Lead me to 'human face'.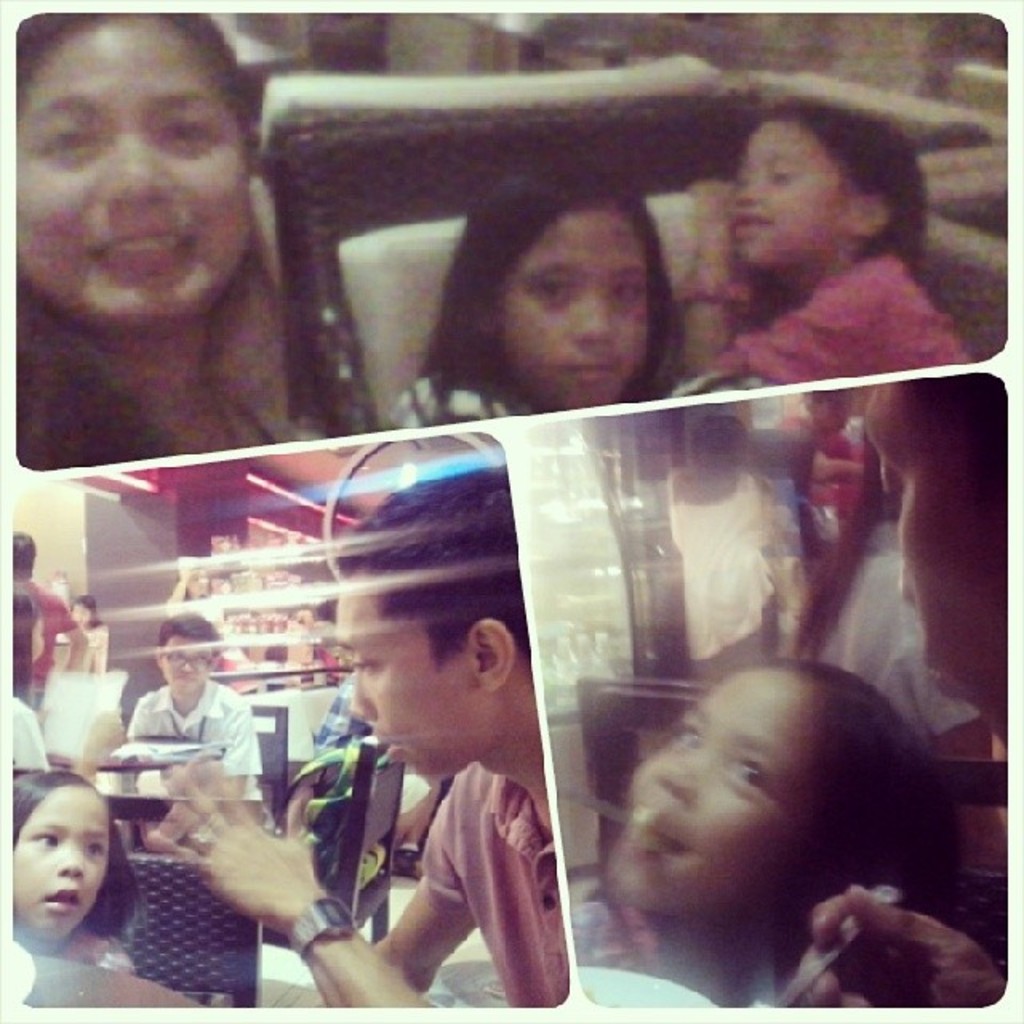
Lead to bbox=(30, 610, 46, 659).
